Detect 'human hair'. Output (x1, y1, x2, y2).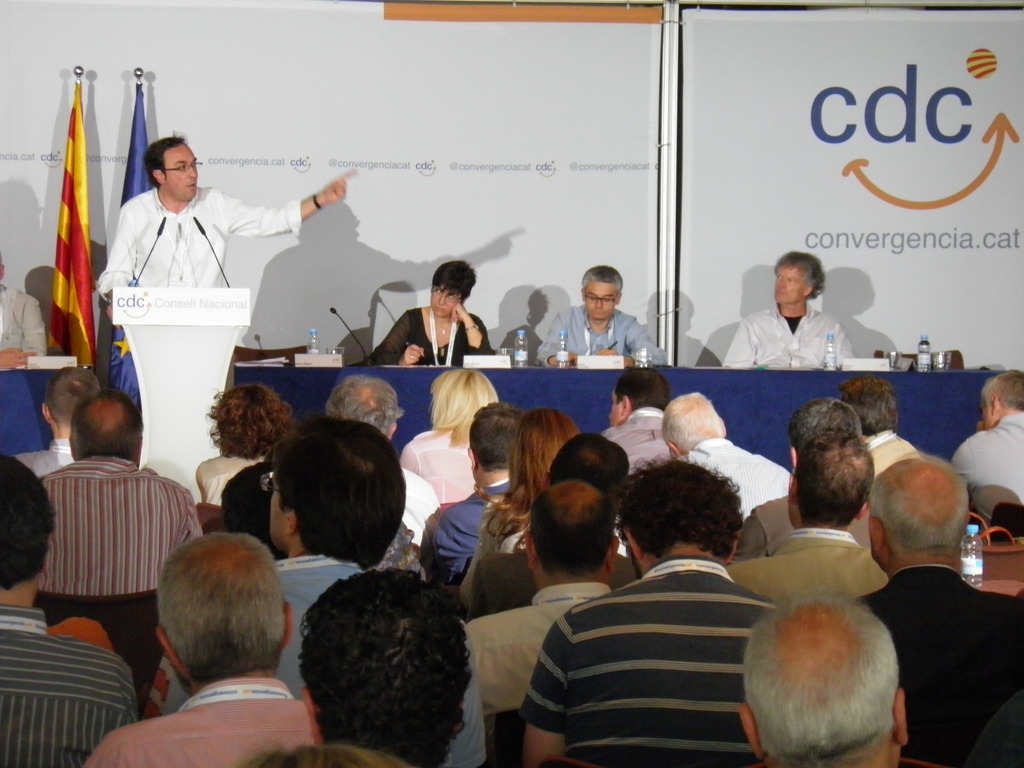
(297, 566, 474, 767).
